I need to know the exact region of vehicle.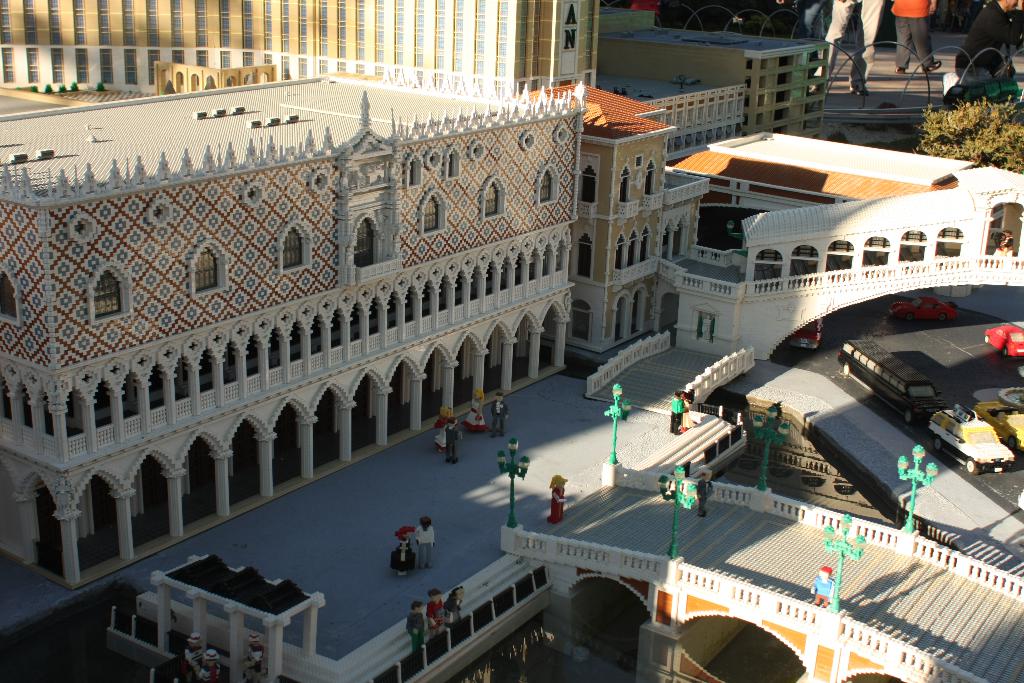
Region: box=[927, 406, 1014, 479].
